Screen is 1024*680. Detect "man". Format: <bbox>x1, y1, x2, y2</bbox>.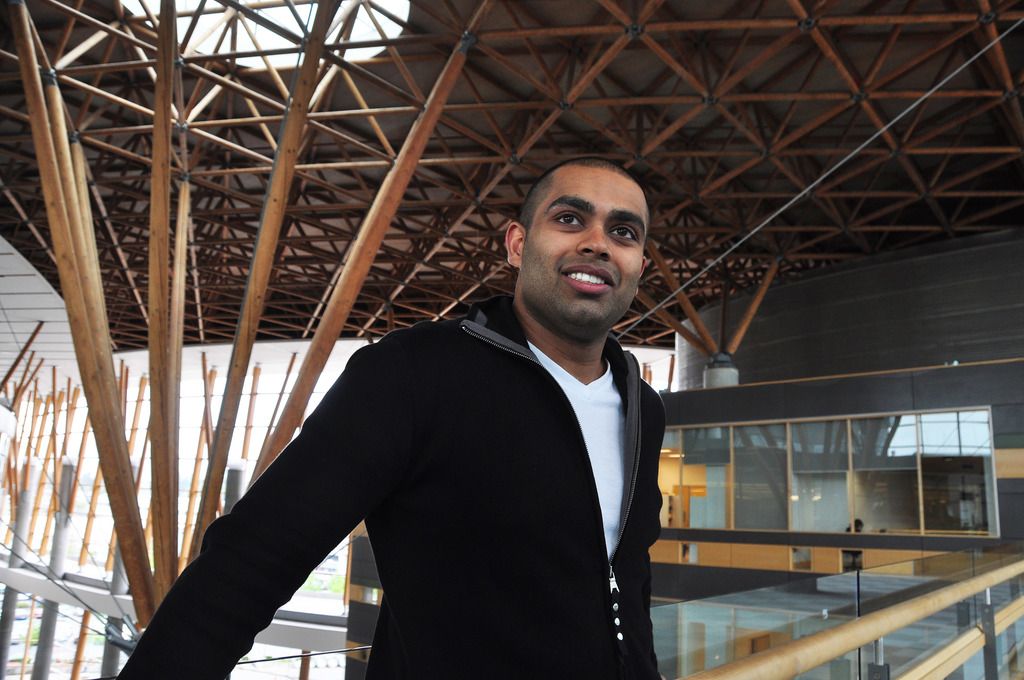
<bbox>118, 158, 674, 679</bbox>.
